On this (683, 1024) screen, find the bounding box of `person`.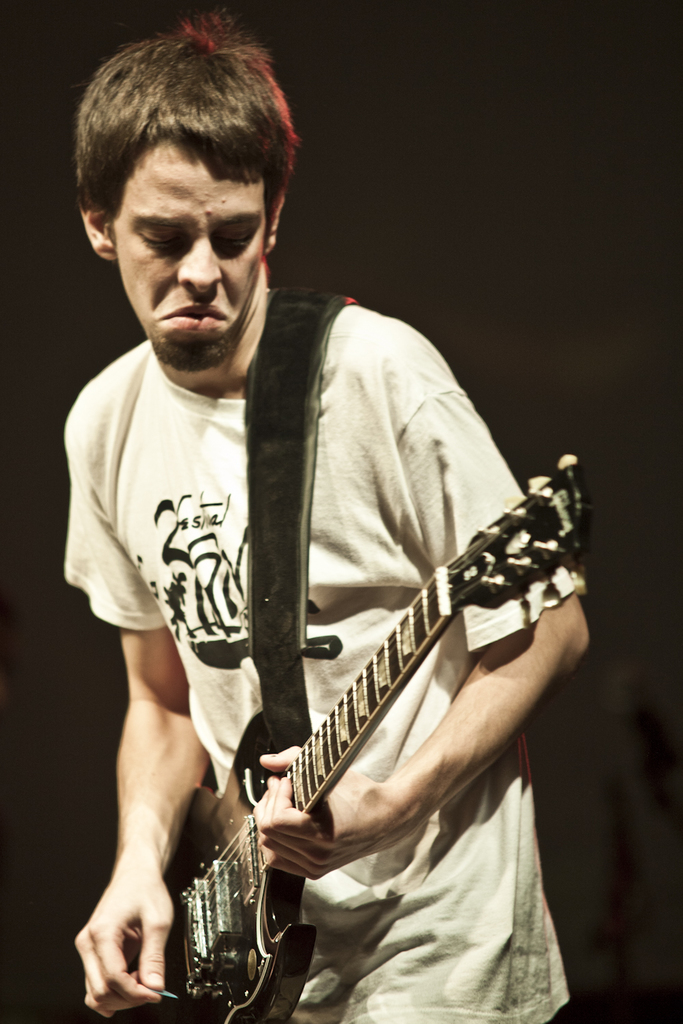
Bounding box: [left=70, top=11, right=591, bottom=1023].
